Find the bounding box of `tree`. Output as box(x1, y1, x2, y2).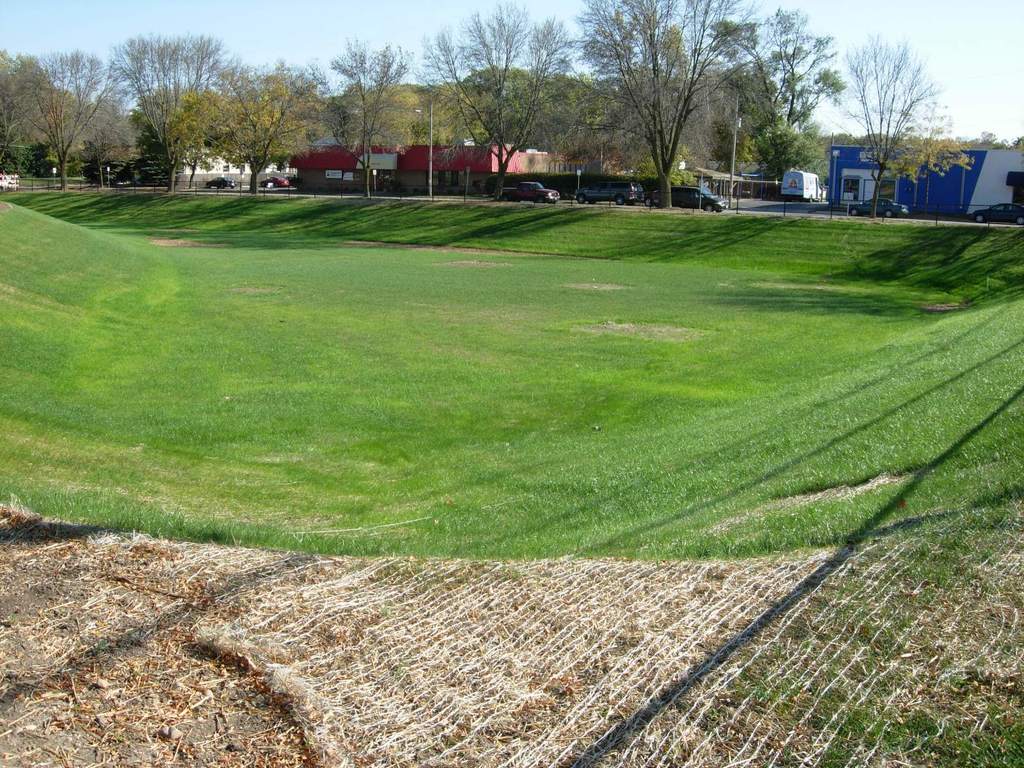
box(845, 22, 979, 220).
